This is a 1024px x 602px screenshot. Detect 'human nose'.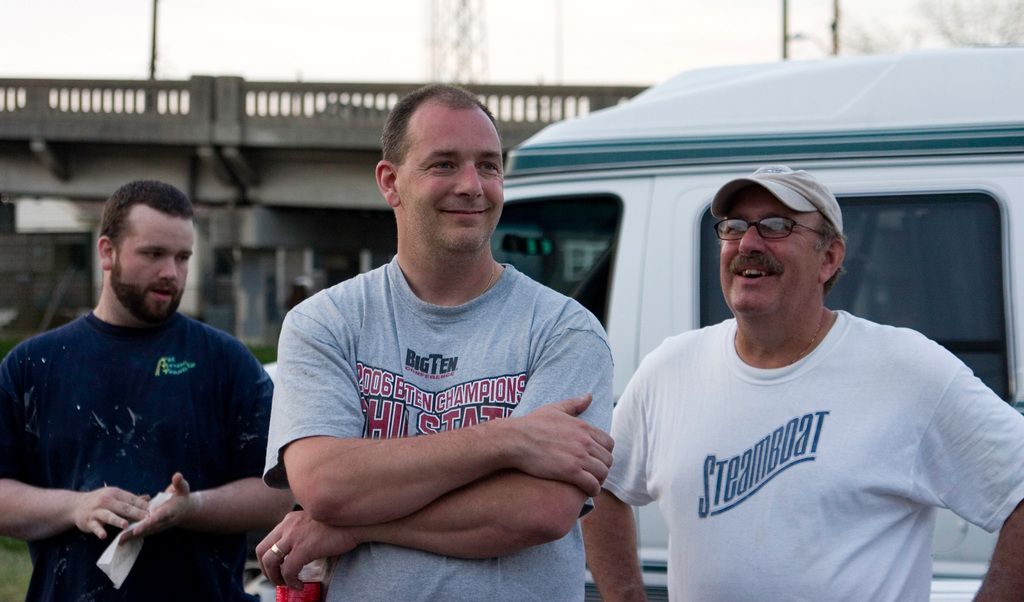
(157,258,173,282).
